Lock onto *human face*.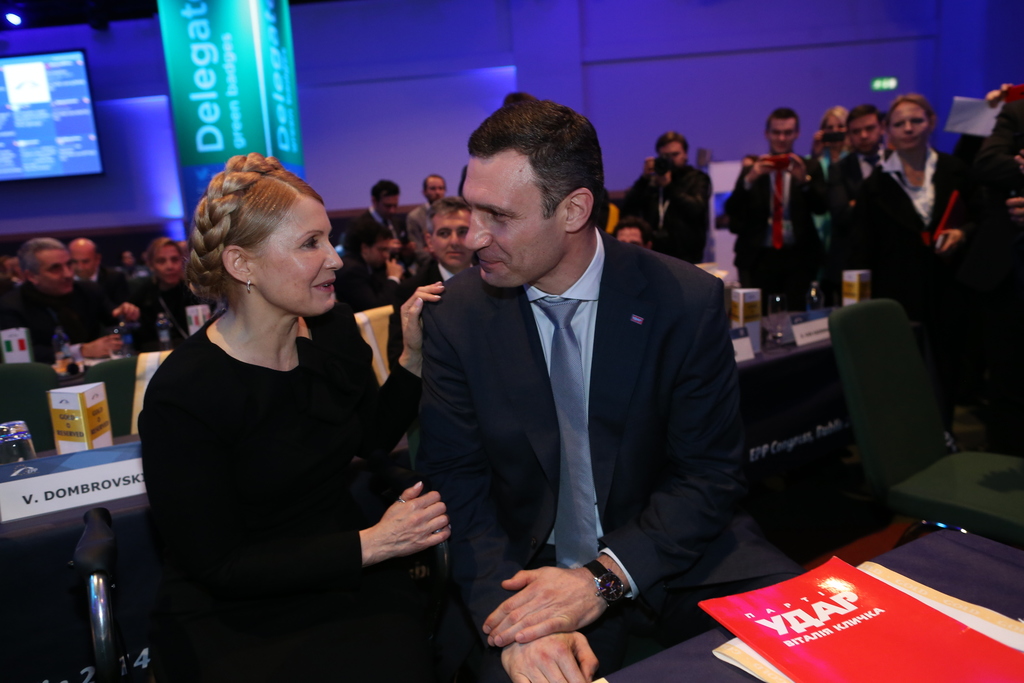
Locked: (left=368, top=235, right=387, bottom=265).
